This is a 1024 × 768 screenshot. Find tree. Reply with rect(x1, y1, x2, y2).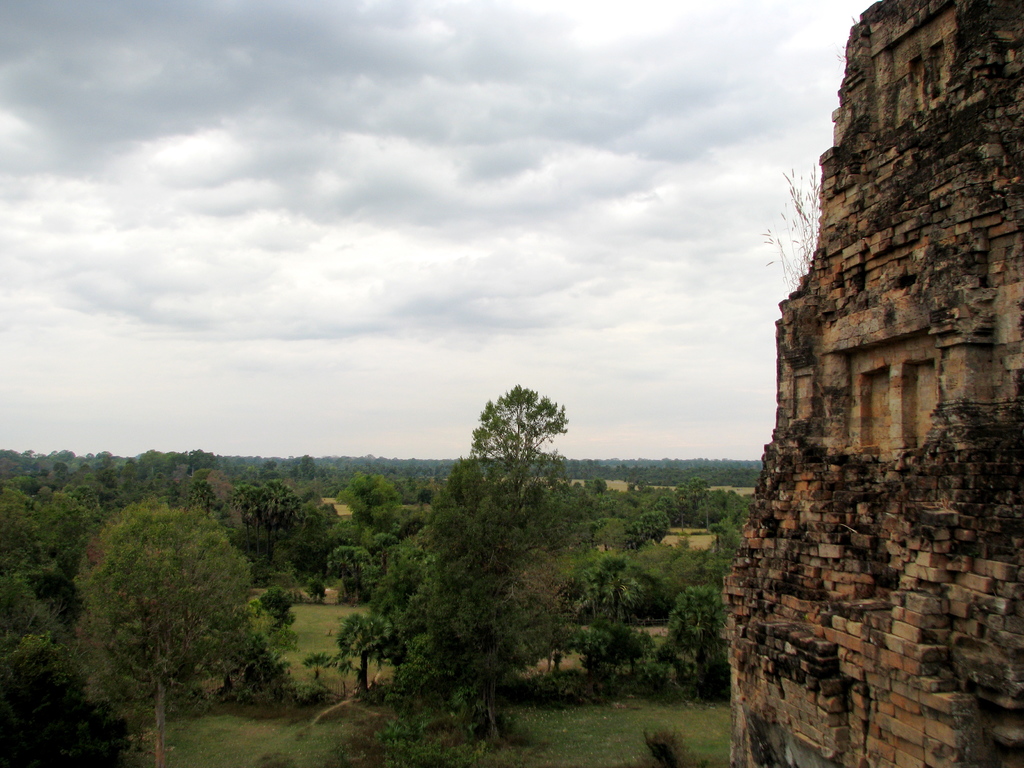
rect(465, 378, 574, 506).
